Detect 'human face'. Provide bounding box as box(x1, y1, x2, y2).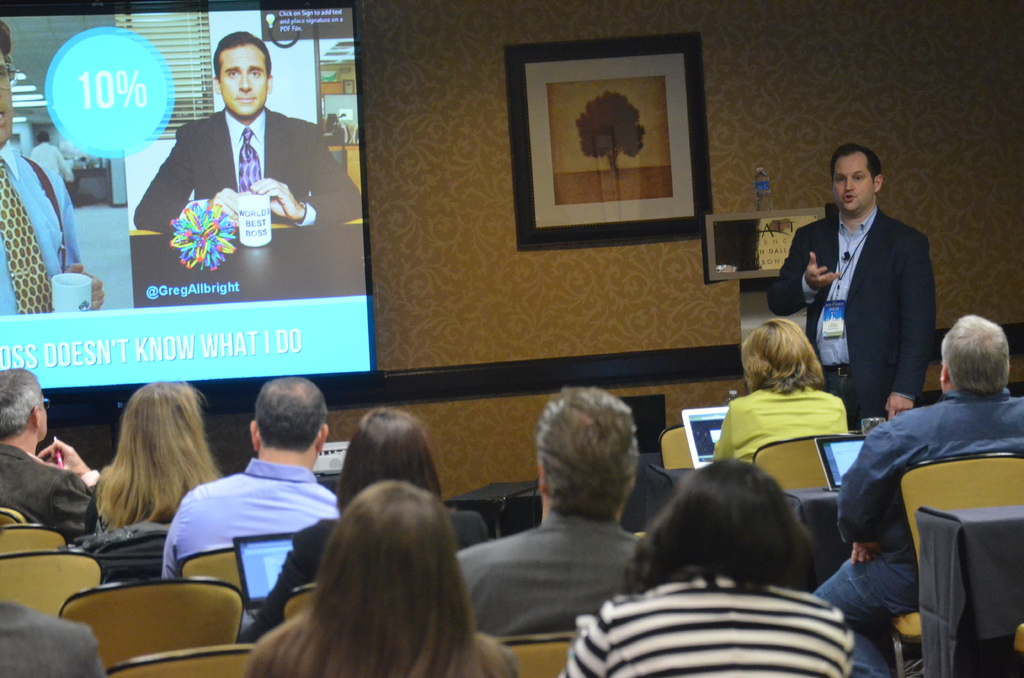
box(830, 156, 870, 207).
